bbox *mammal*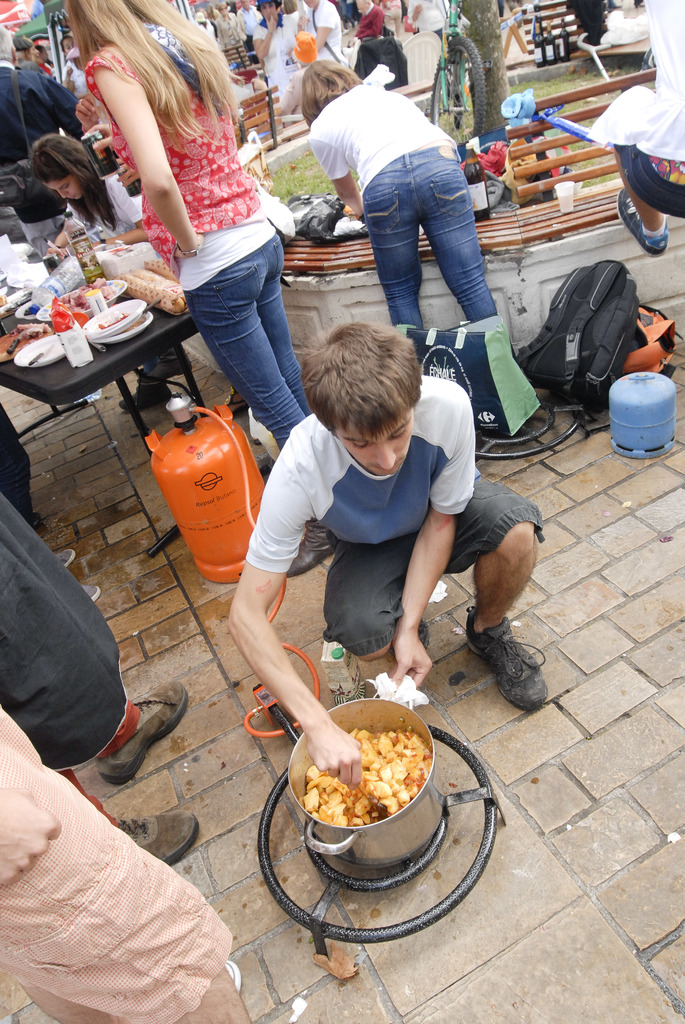
bbox=(0, 28, 86, 239)
